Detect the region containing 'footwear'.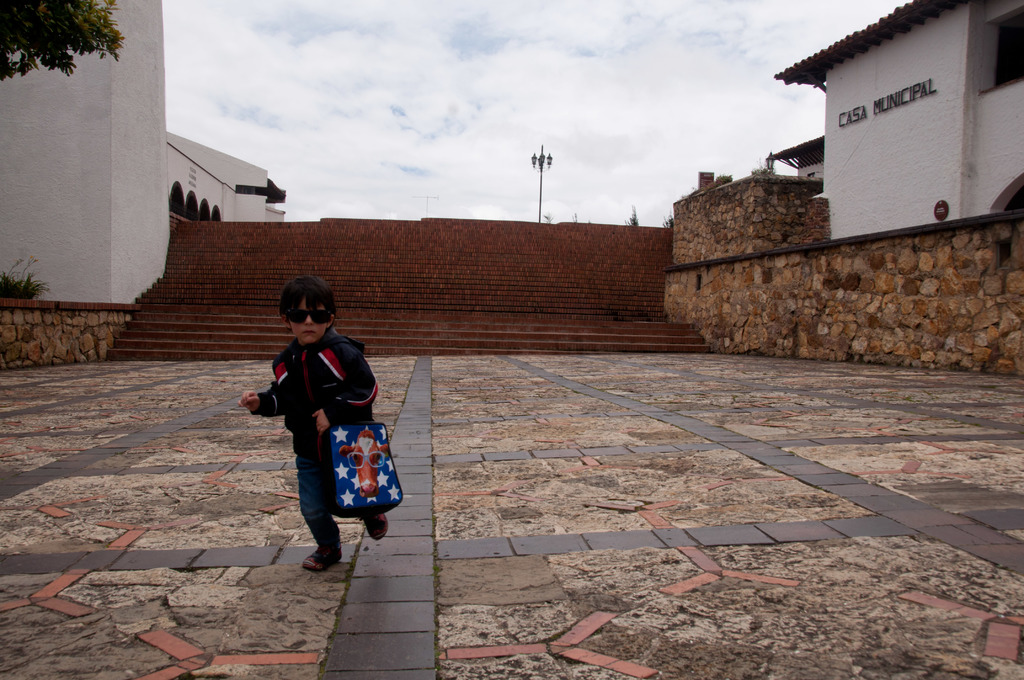
[357,512,392,542].
